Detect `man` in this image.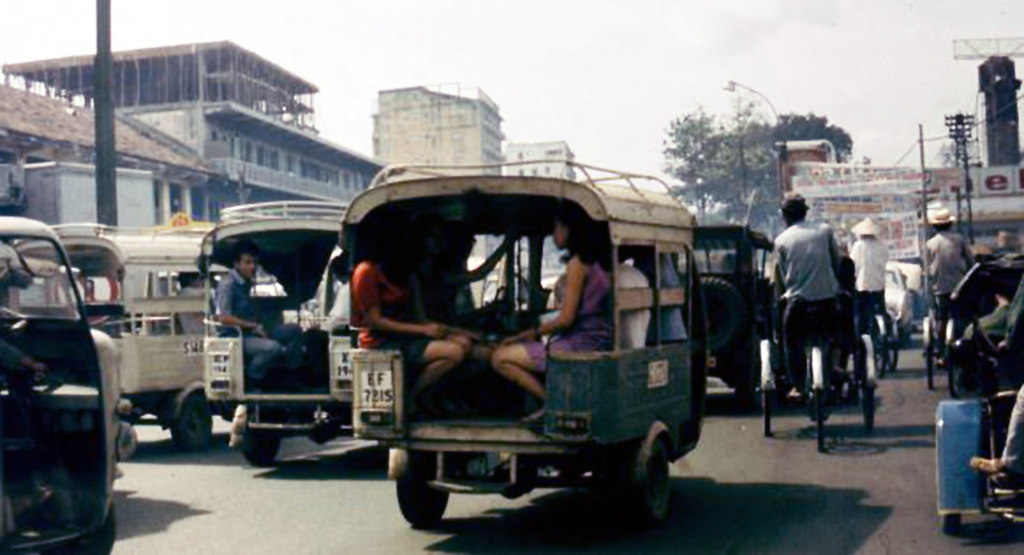
Detection: BBox(845, 214, 892, 347).
